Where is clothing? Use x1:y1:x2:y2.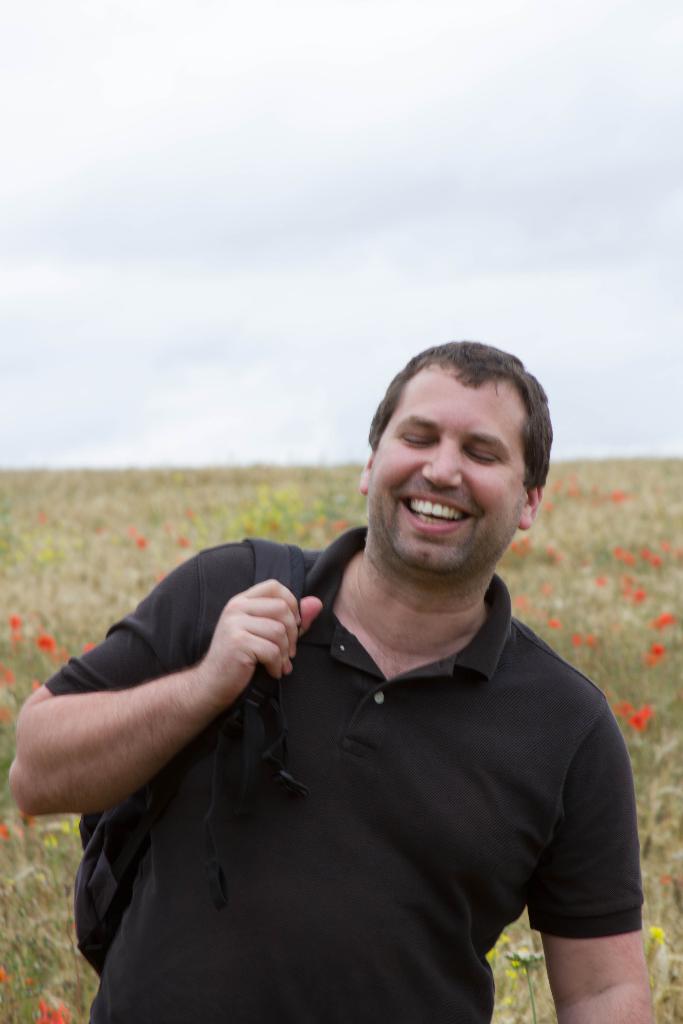
69:435:680:1004.
